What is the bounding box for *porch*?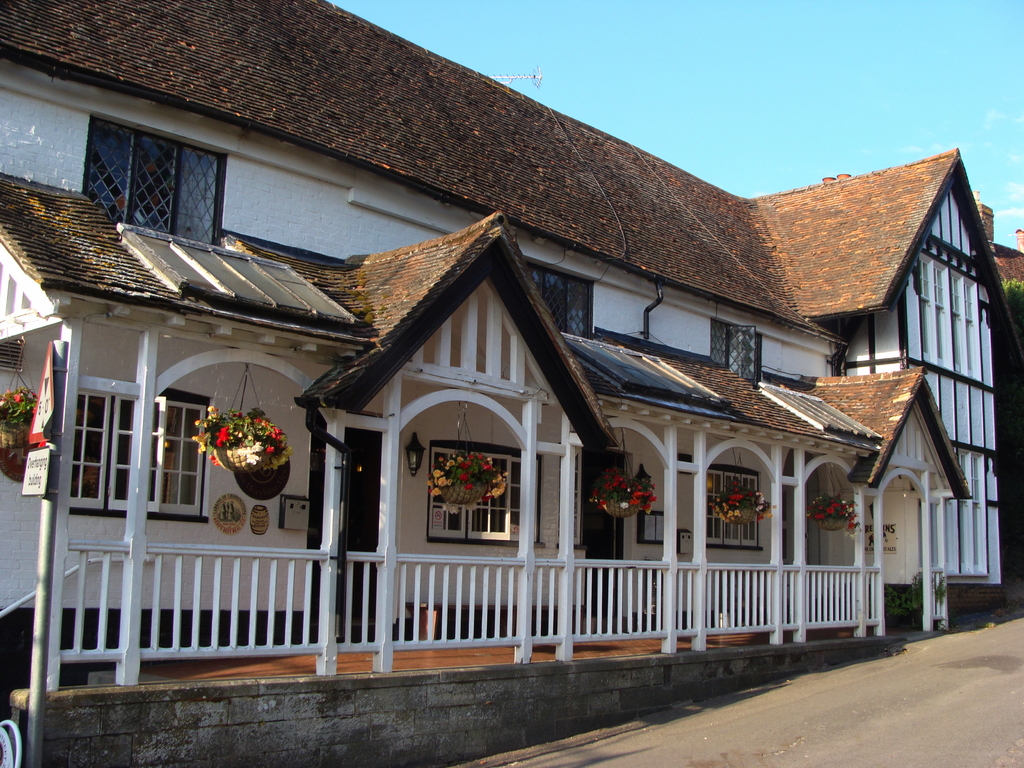
bbox(0, 498, 981, 749).
